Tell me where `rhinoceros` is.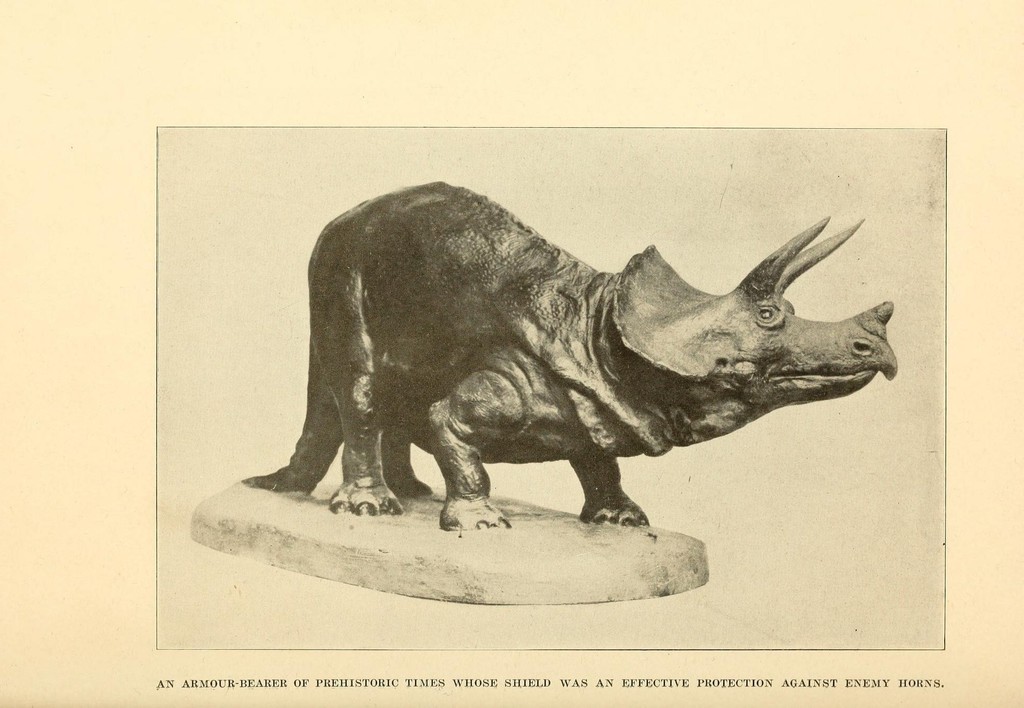
`rhinoceros` is at 240/180/900/531.
